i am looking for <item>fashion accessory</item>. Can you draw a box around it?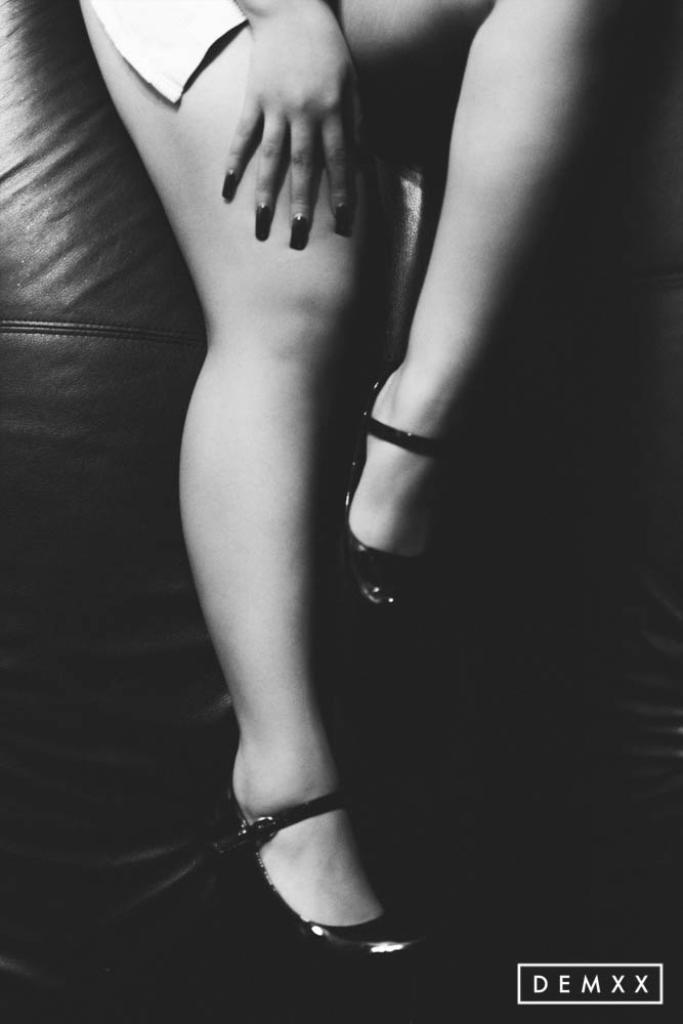
Sure, the bounding box is box=[291, 220, 305, 249].
